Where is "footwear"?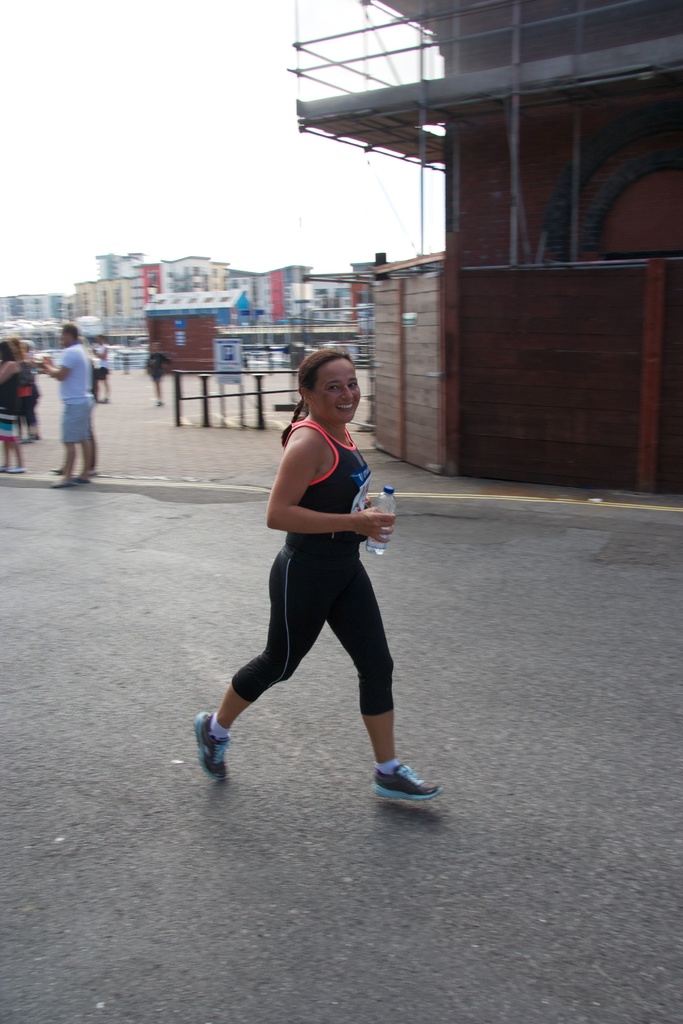
select_region(186, 711, 230, 783).
